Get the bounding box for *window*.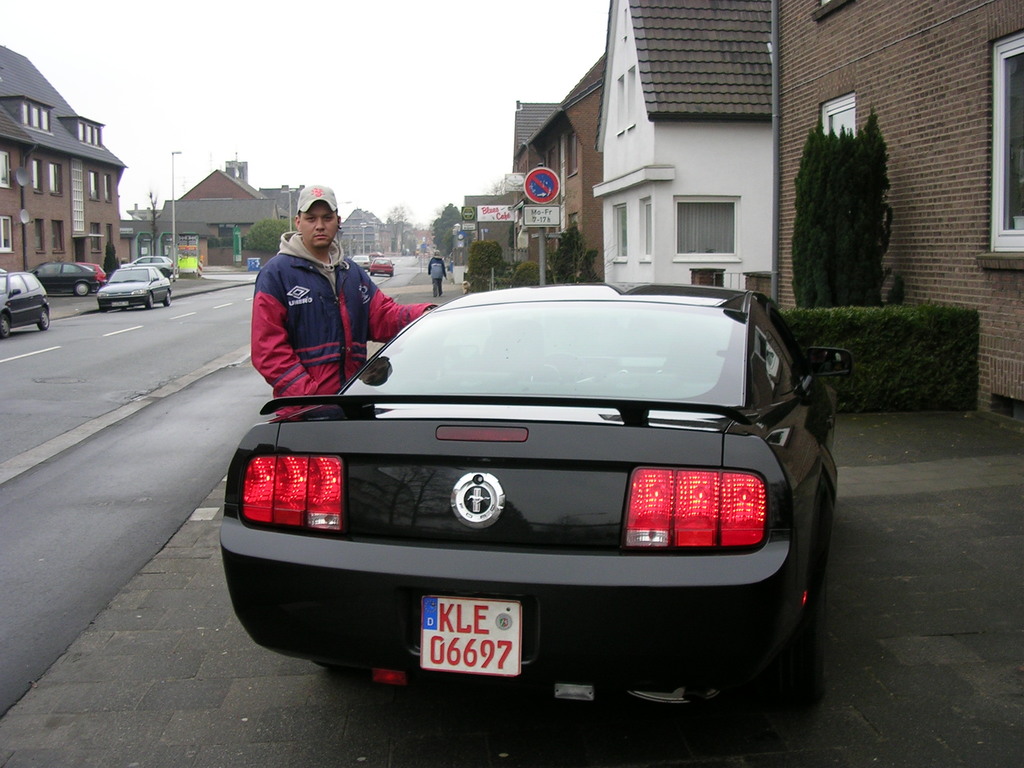
105:175:115:202.
